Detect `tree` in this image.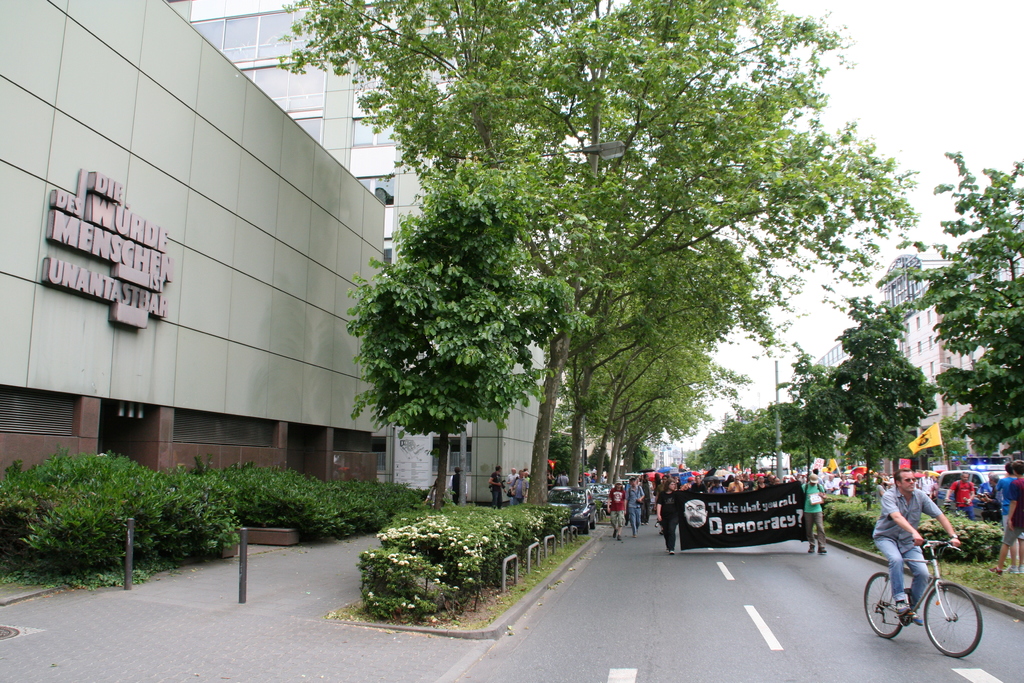
Detection: [x1=605, y1=225, x2=787, y2=493].
